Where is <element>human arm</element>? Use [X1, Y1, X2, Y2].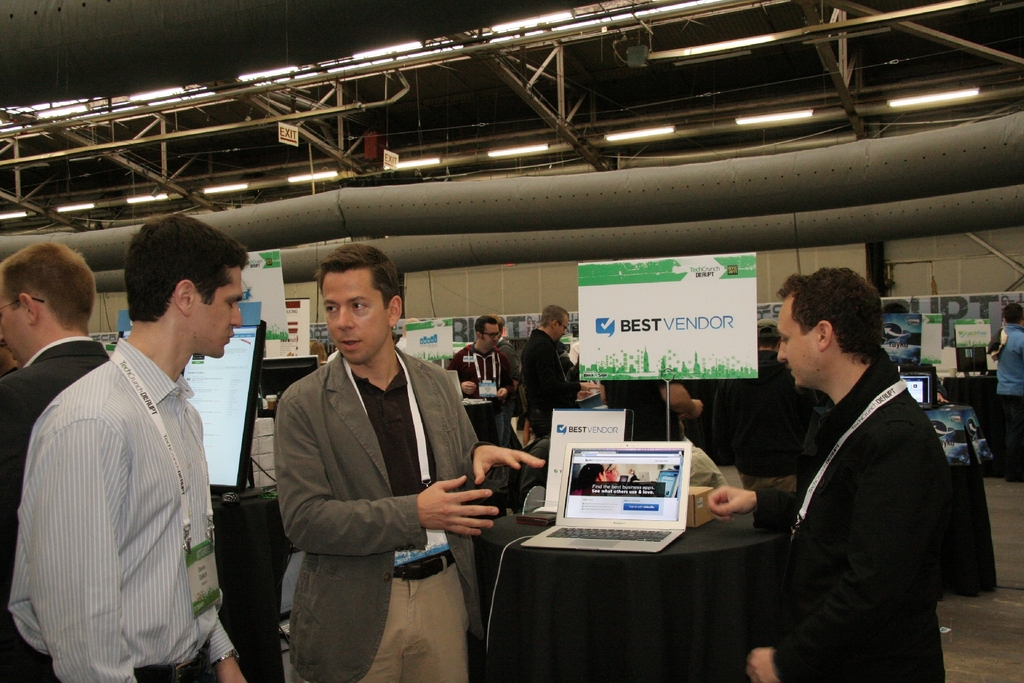
[438, 352, 478, 399].
